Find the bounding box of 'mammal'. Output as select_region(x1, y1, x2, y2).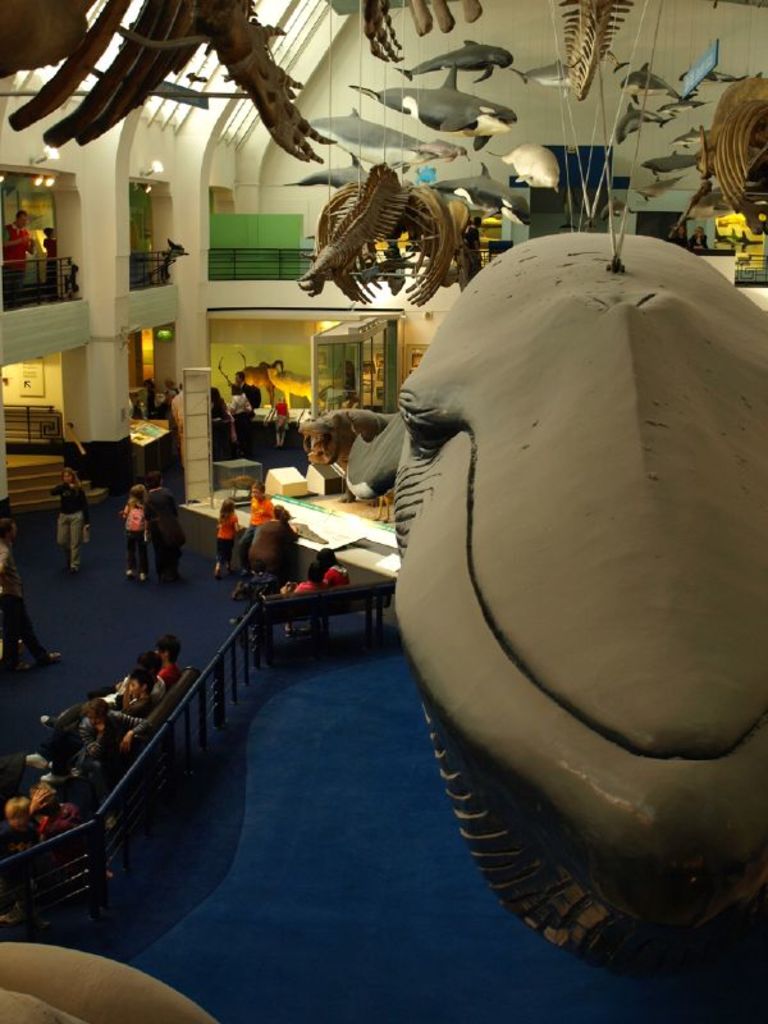
select_region(216, 495, 247, 581).
